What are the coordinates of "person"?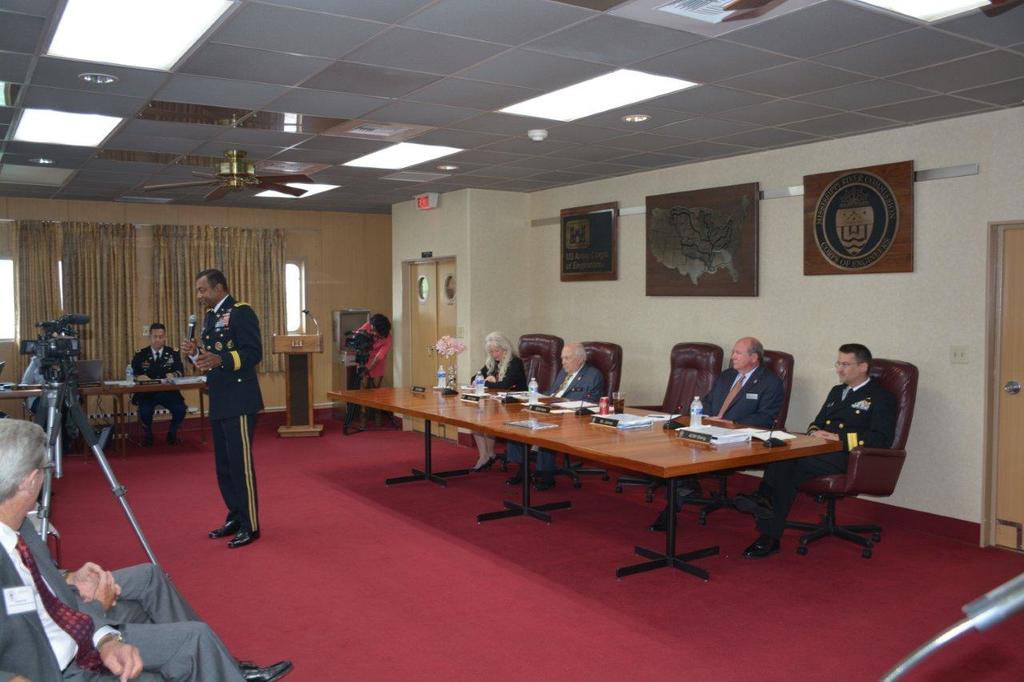
[0,419,247,681].
